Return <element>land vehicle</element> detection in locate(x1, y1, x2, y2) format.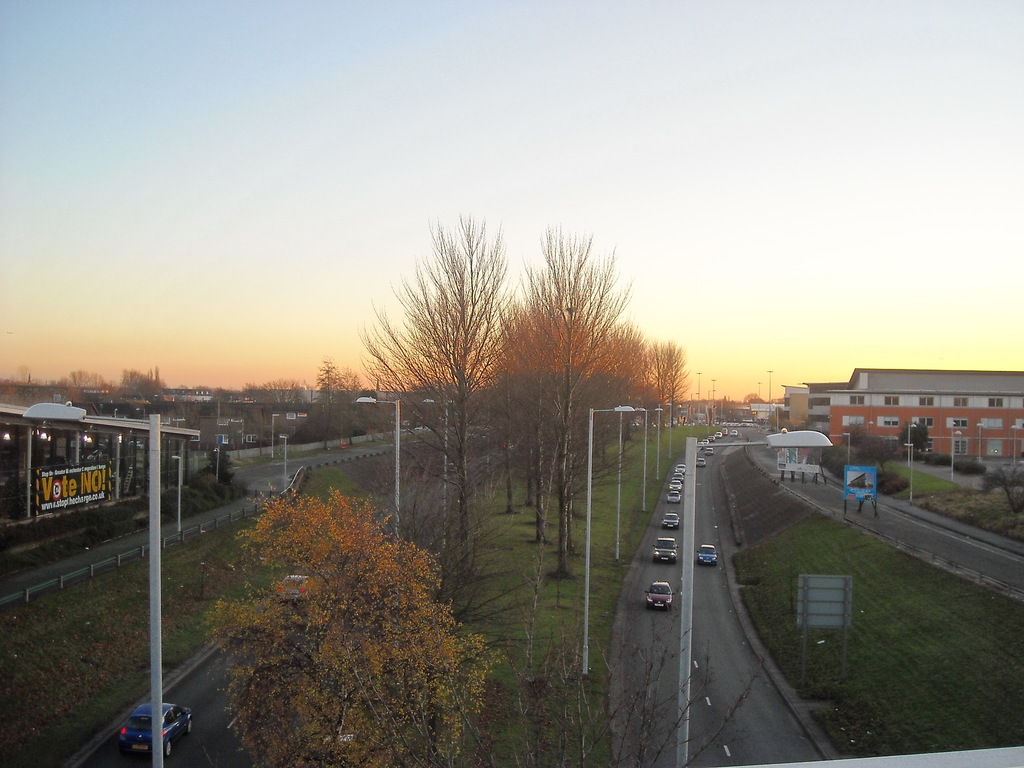
locate(723, 429, 726, 435).
